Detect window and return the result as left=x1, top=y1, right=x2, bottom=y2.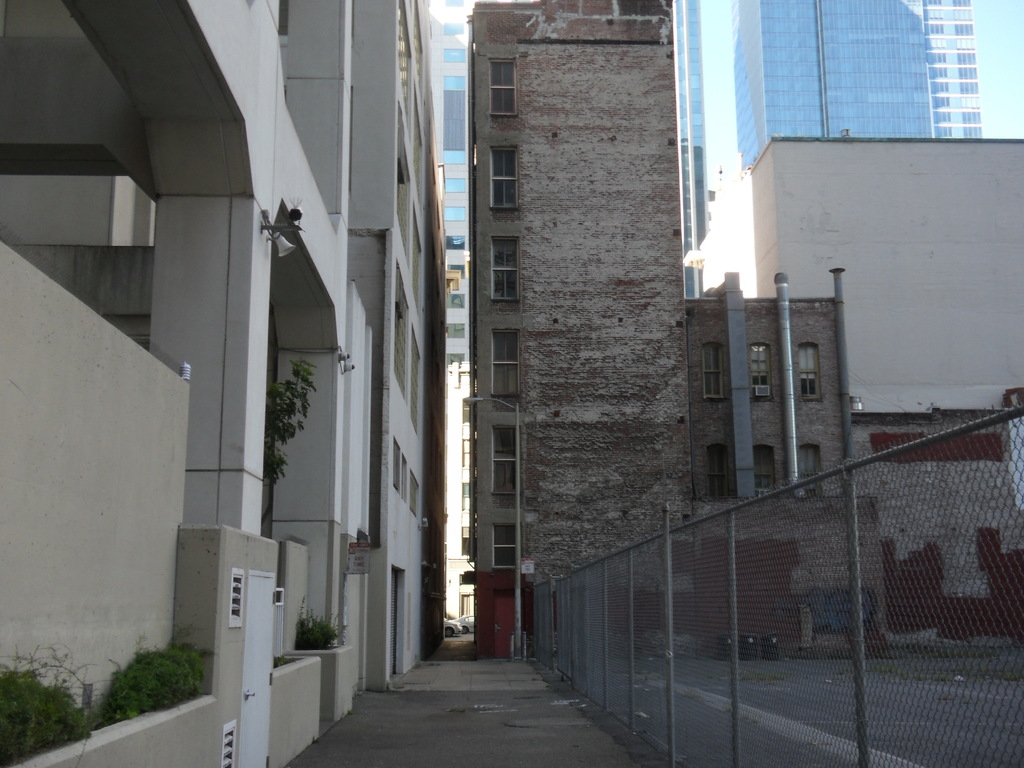
left=707, top=443, right=731, bottom=500.
